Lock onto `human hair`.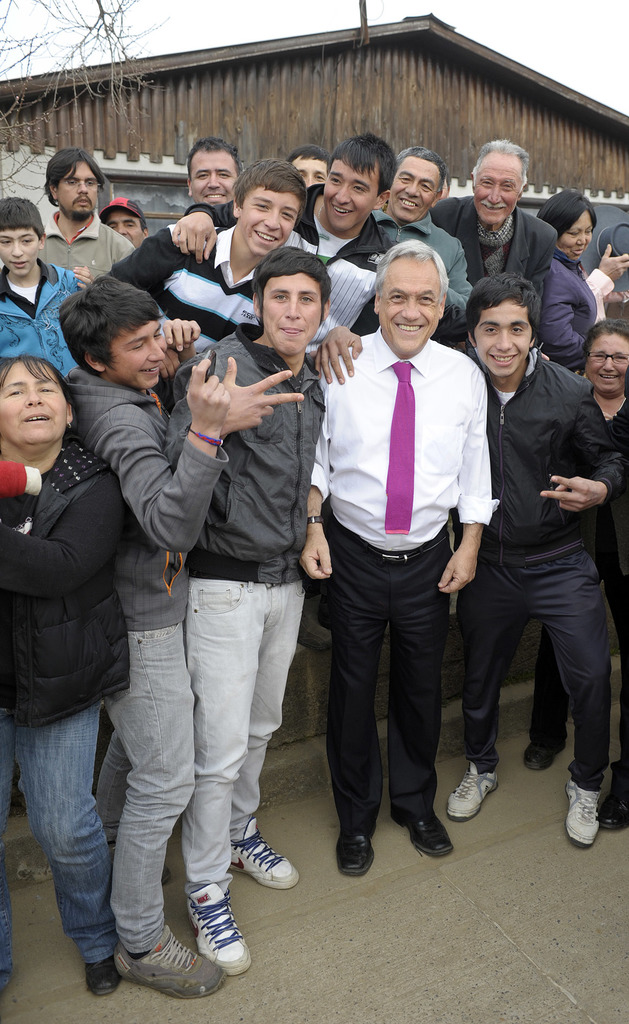
Locked: box(288, 147, 336, 166).
